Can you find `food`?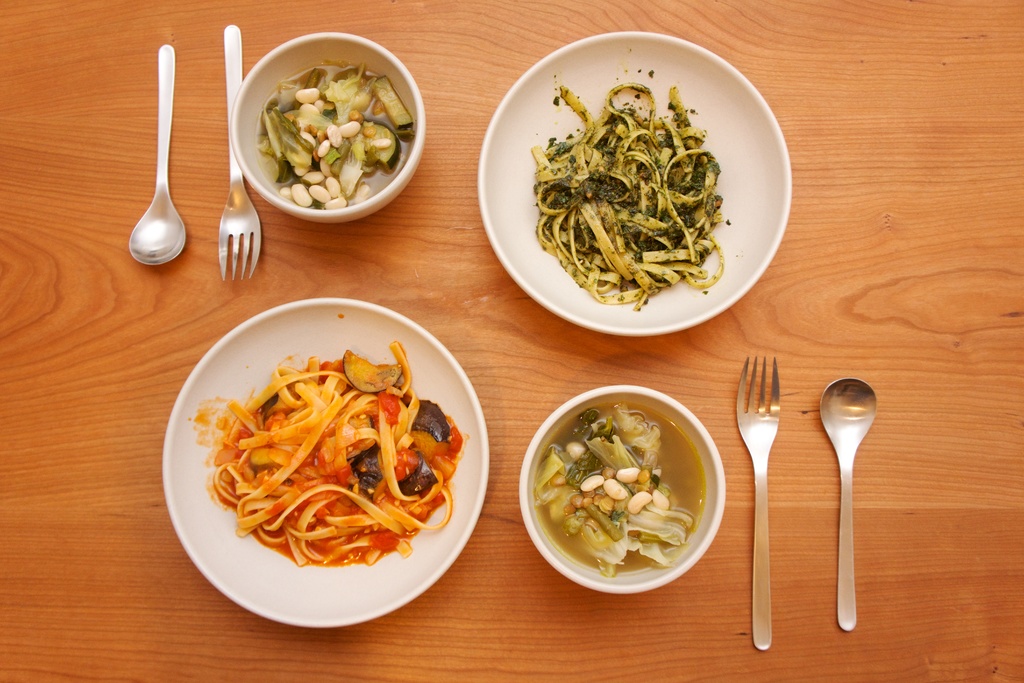
Yes, bounding box: 529/401/699/575.
